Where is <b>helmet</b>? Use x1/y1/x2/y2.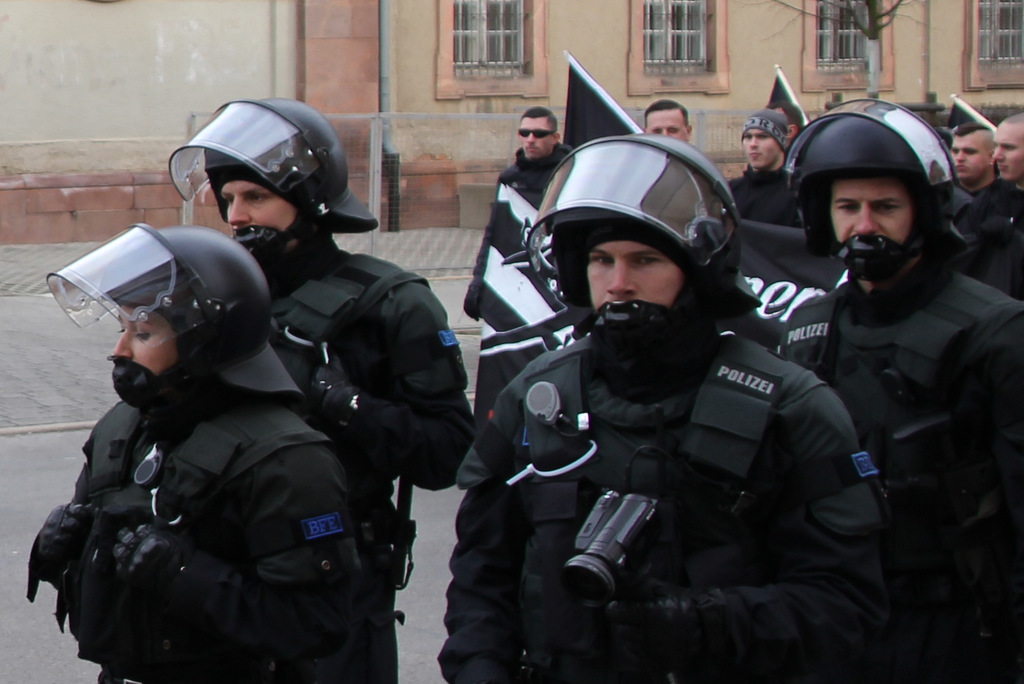
173/102/351/254.
